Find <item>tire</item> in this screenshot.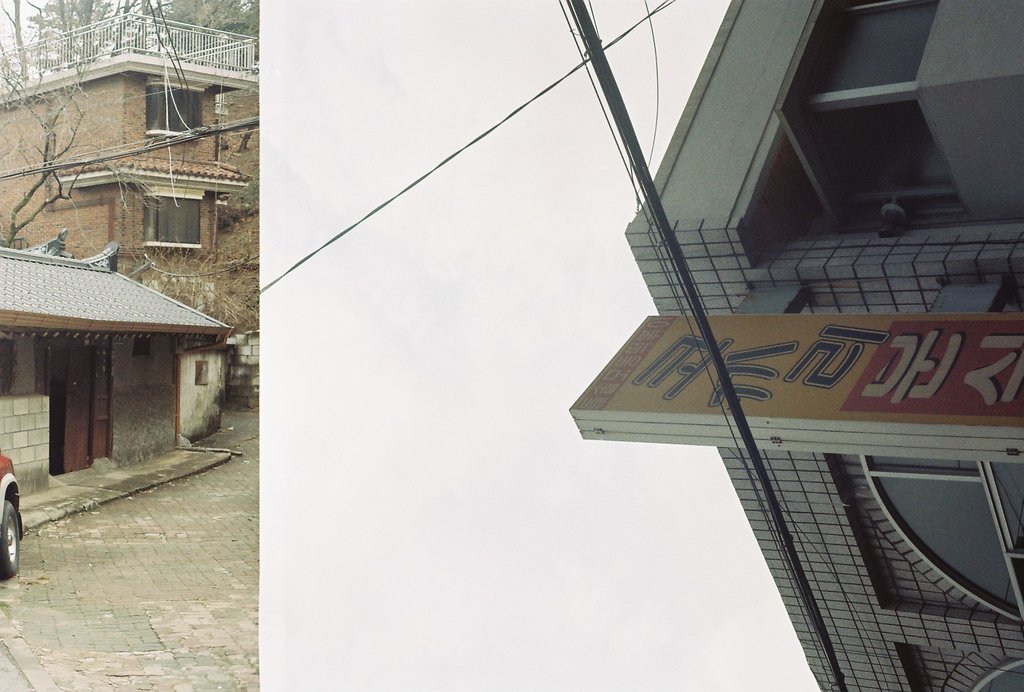
The bounding box for <item>tire</item> is bbox(0, 495, 21, 568).
